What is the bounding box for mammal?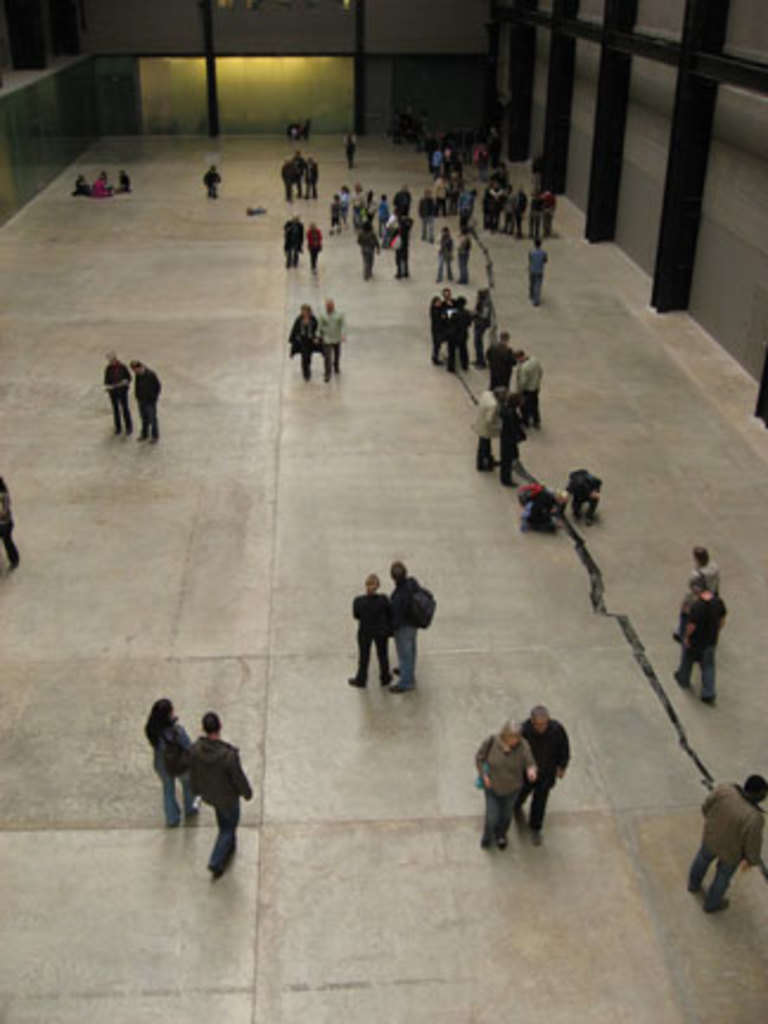
left=521, top=704, right=569, bottom=844.
